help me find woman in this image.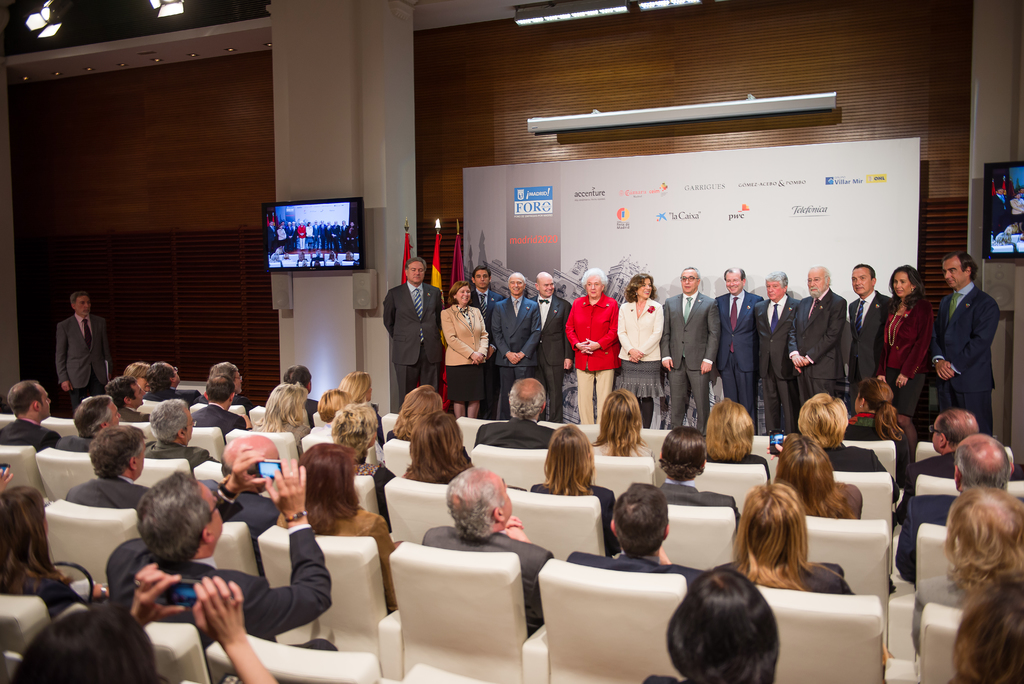
Found it: select_region(339, 375, 386, 444).
